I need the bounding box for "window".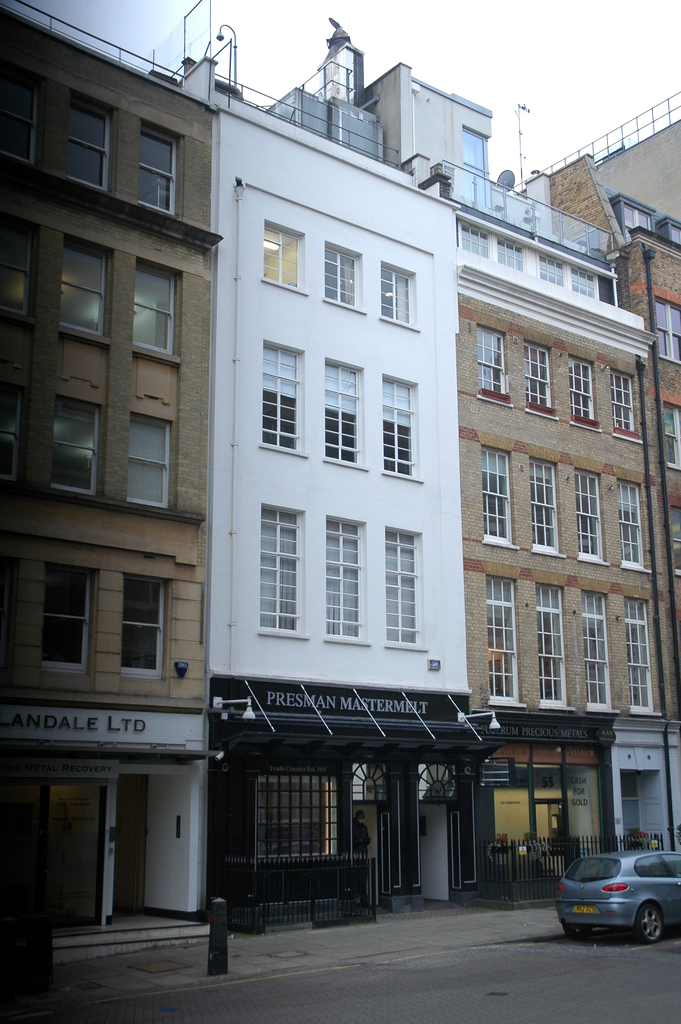
Here it is: (628,483,644,559).
